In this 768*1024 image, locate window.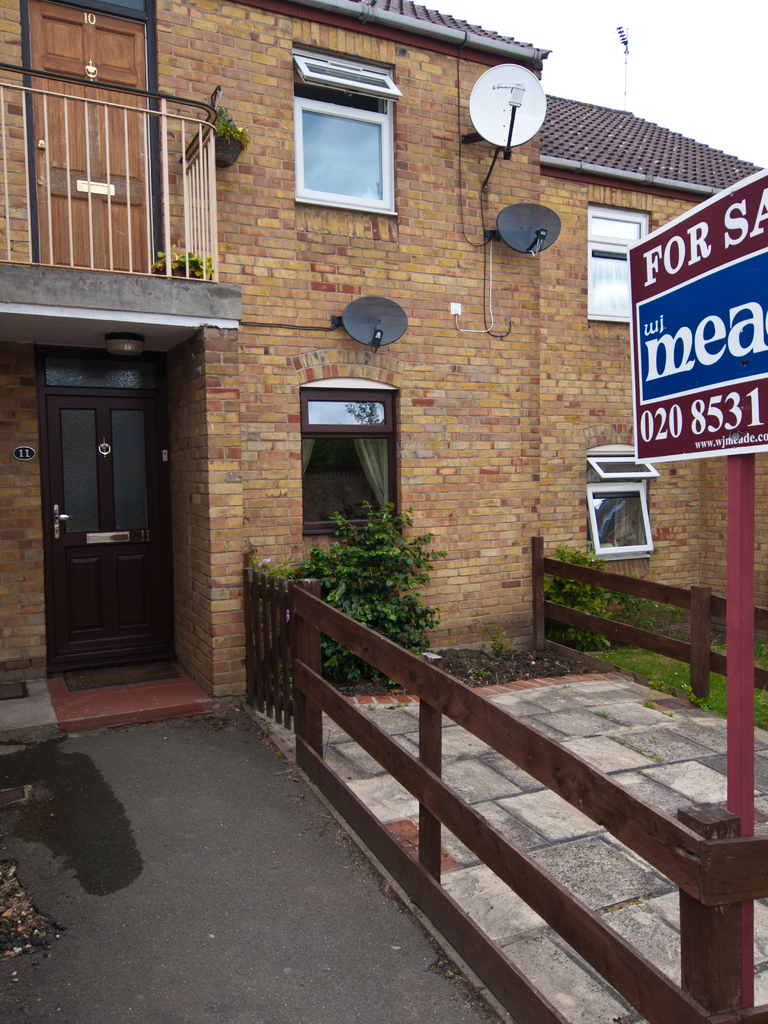
Bounding box: left=583, top=449, right=655, bottom=560.
